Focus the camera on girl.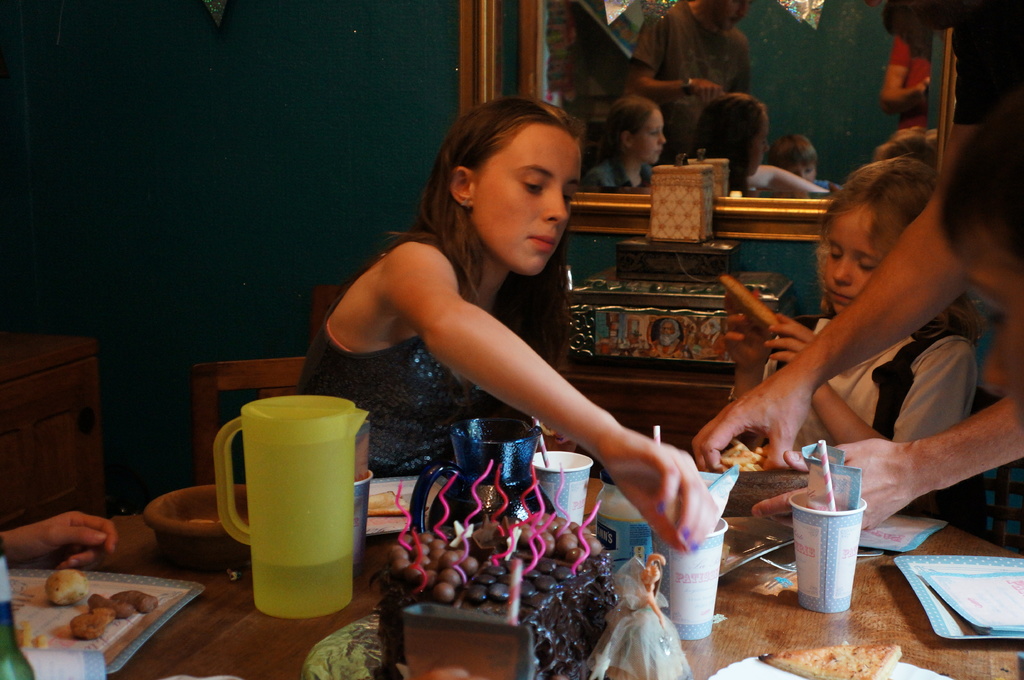
Focus region: <box>303,93,701,484</box>.
